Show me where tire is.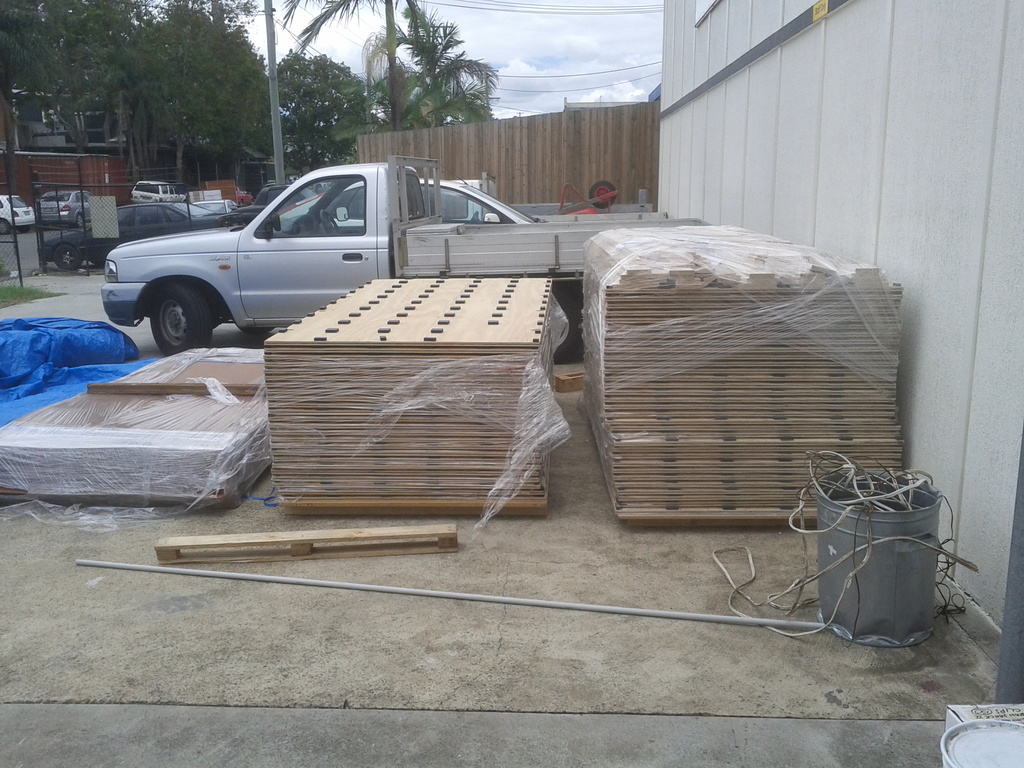
tire is at 115 254 223 341.
